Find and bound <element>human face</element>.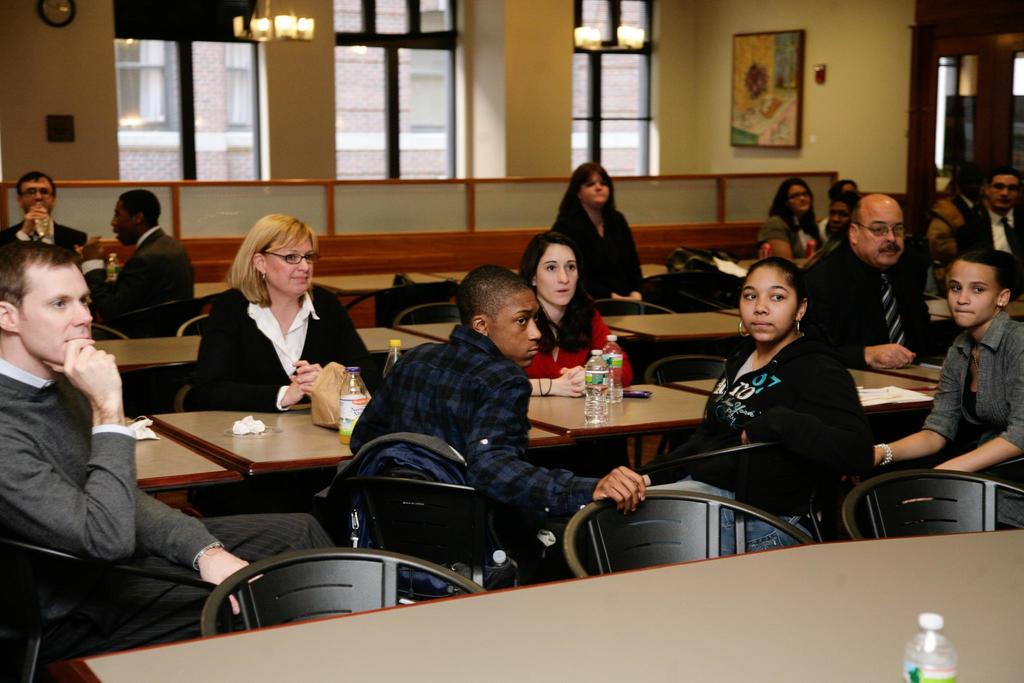
Bound: crop(576, 164, 615, 205).
